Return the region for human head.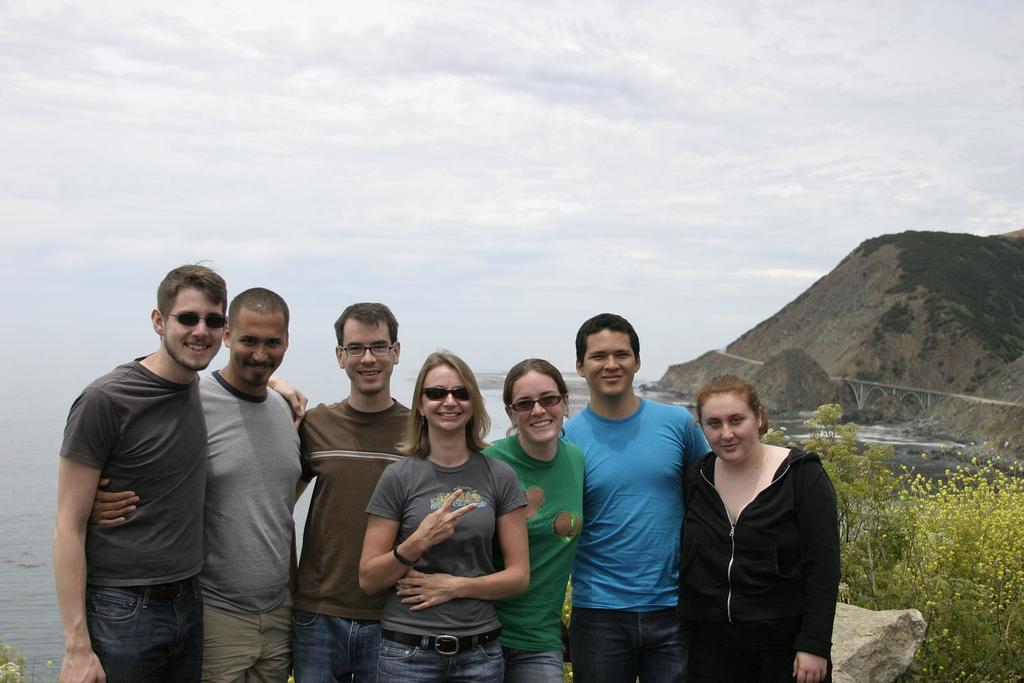
[x1=414, y1=351, x2=479, y2=429].
